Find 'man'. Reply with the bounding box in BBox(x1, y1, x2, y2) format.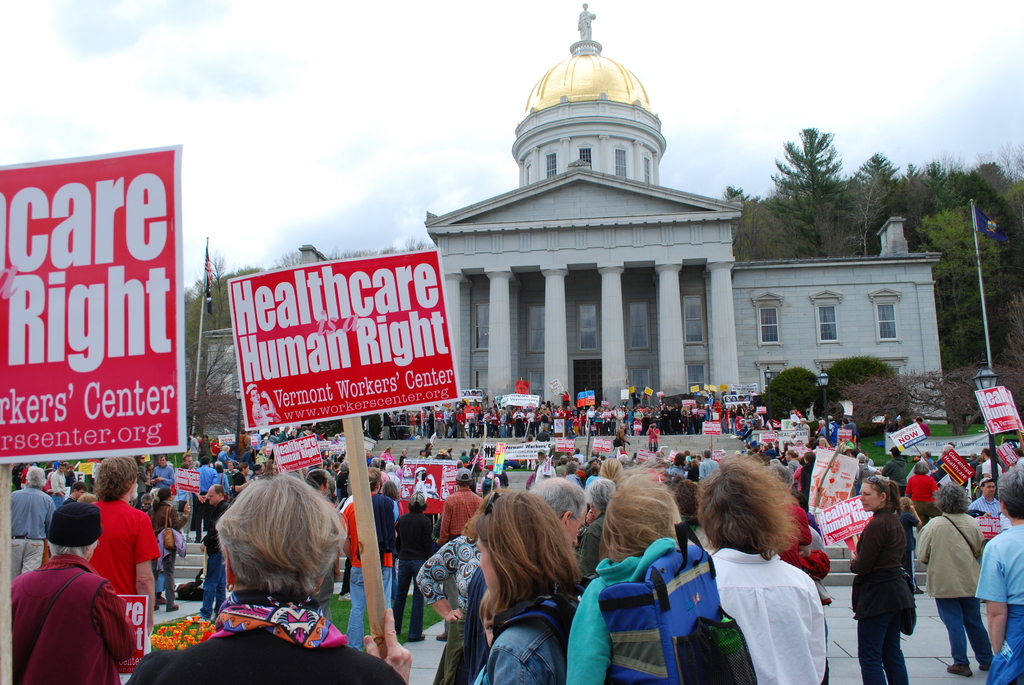
BBox(51, 462, 66, 504).
